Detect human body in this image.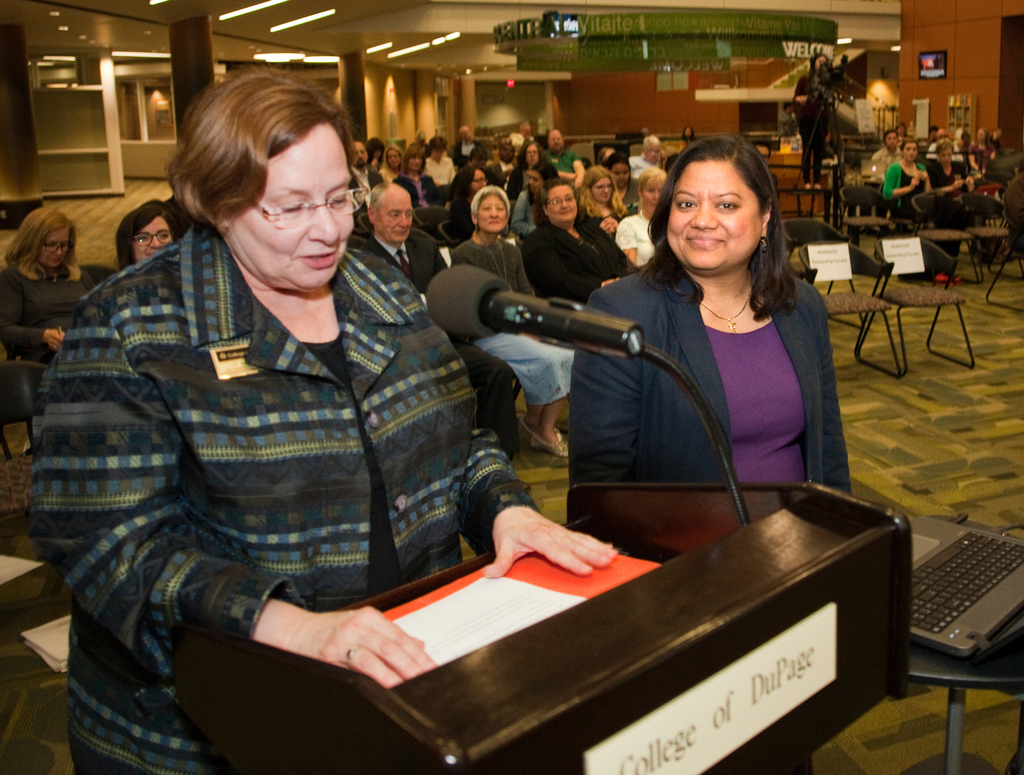
Detection: BBox(357, 184, 491, 422).
